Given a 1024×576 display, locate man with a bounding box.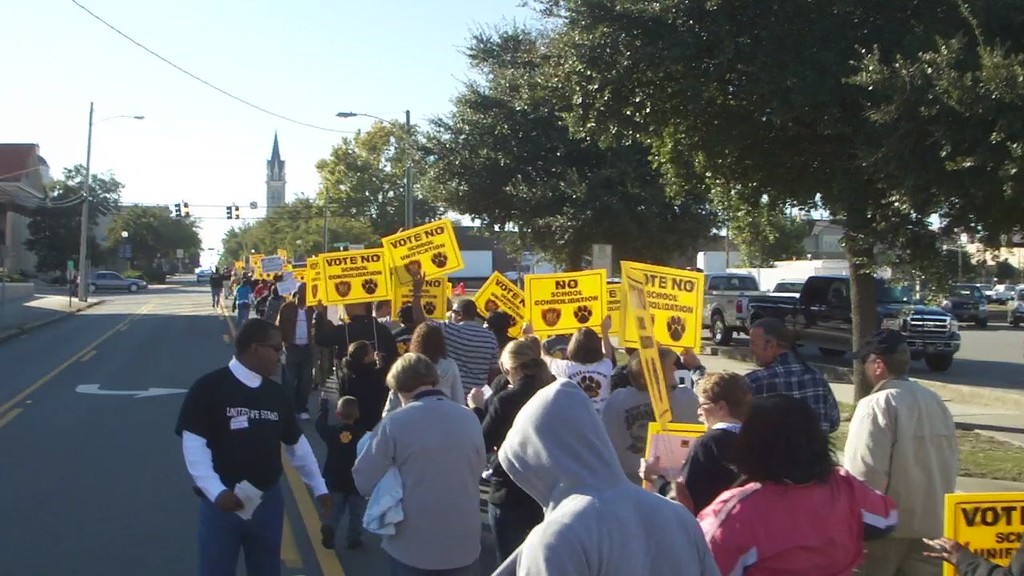
Located: crop(744, 316, 838, 448).
